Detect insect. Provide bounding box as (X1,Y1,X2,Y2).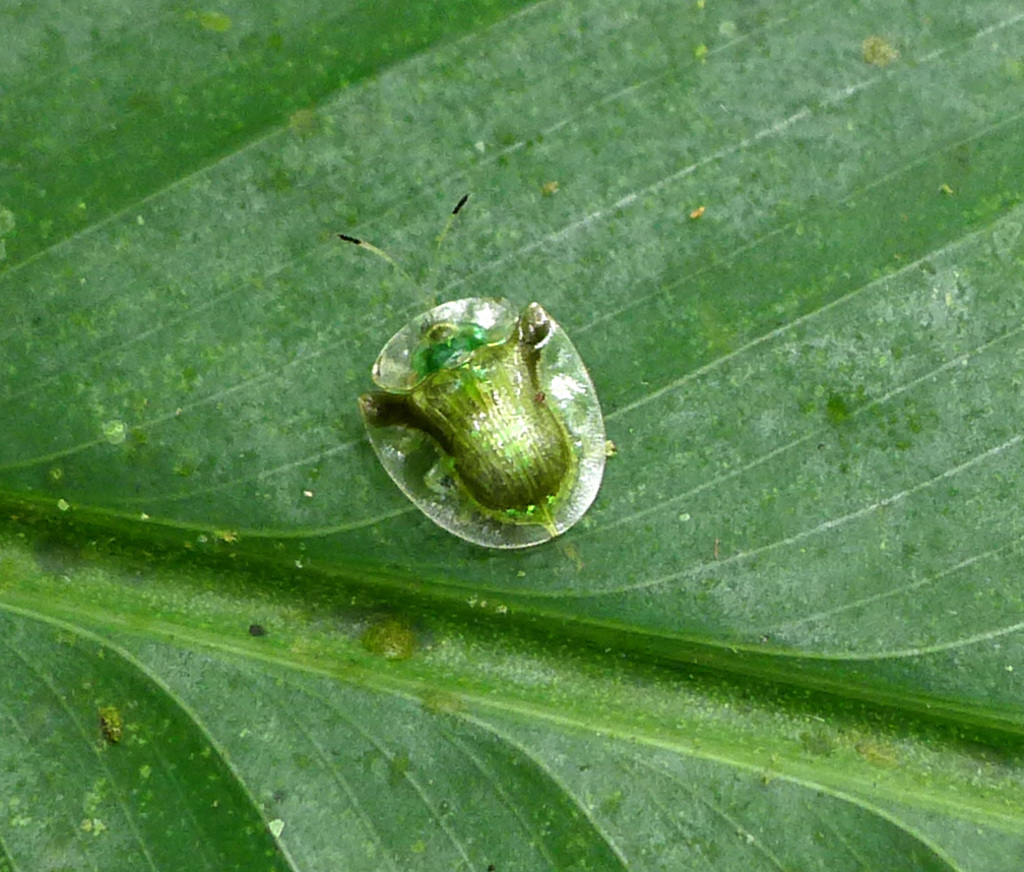
(336,189,610,547).
